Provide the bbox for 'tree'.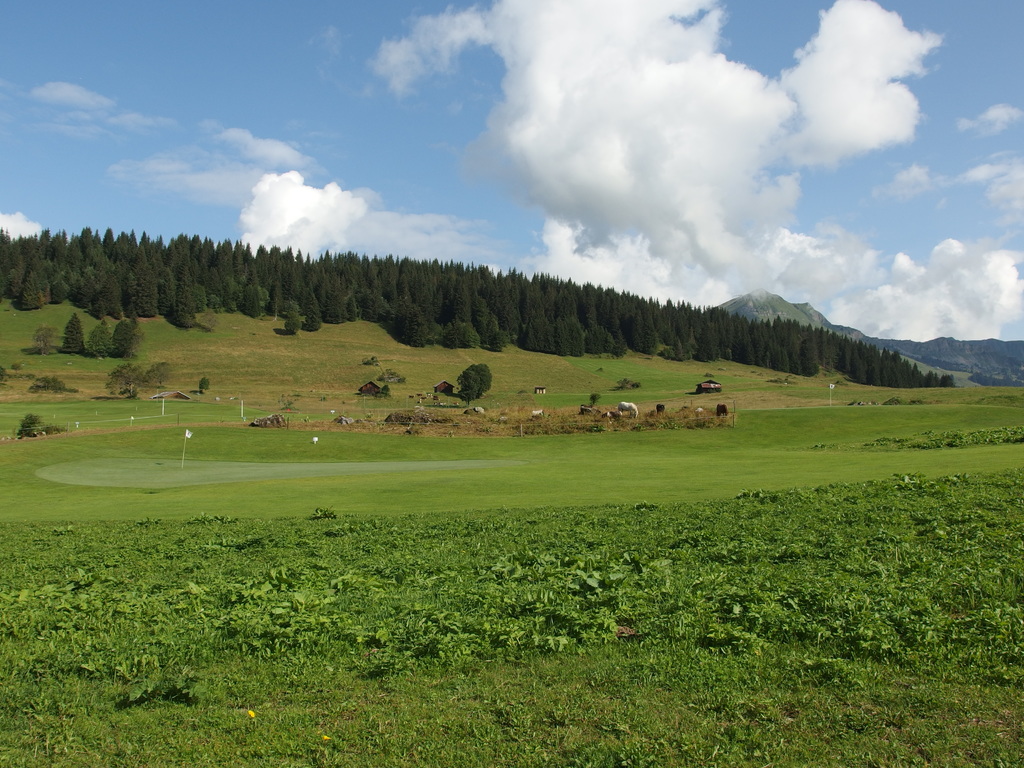
l=589, t=393, r=603, b=406.
